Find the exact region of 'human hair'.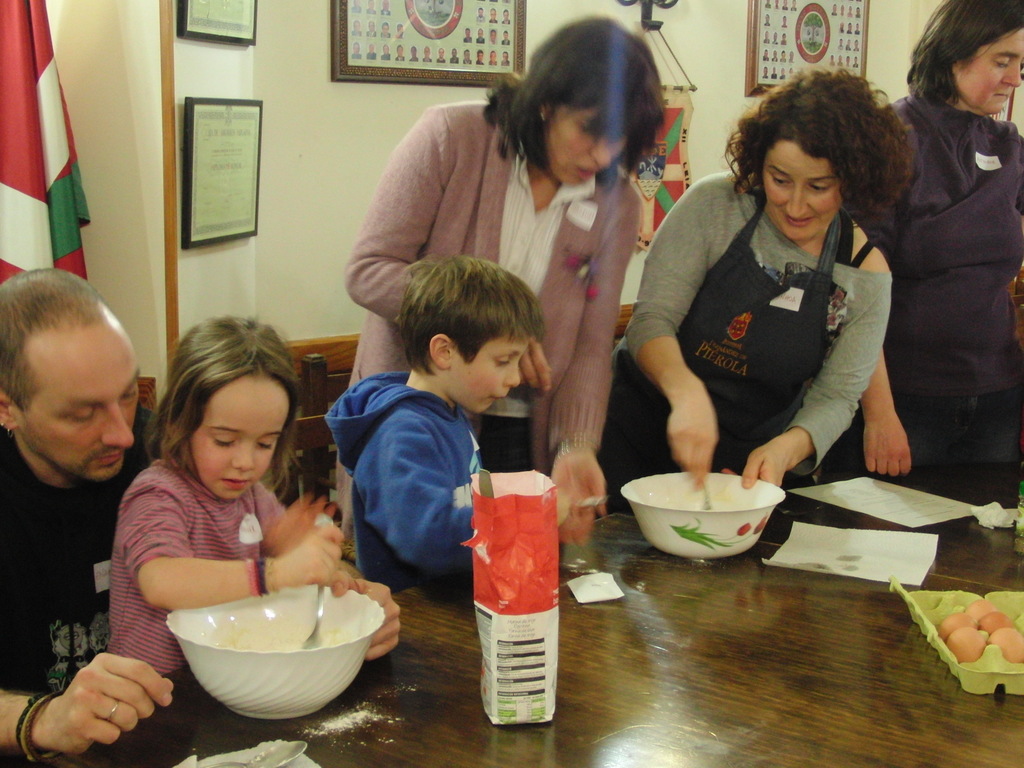
Exact region: 906 0 1023 106.
